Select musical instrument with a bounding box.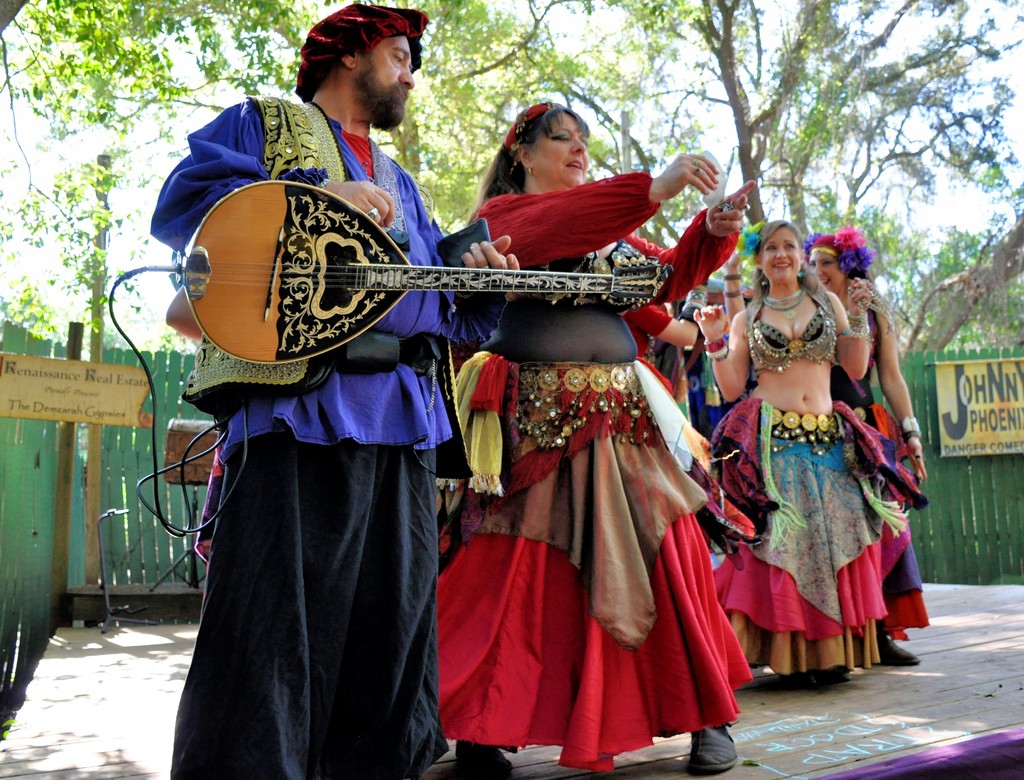
box=[180, 168, 683, 381].
